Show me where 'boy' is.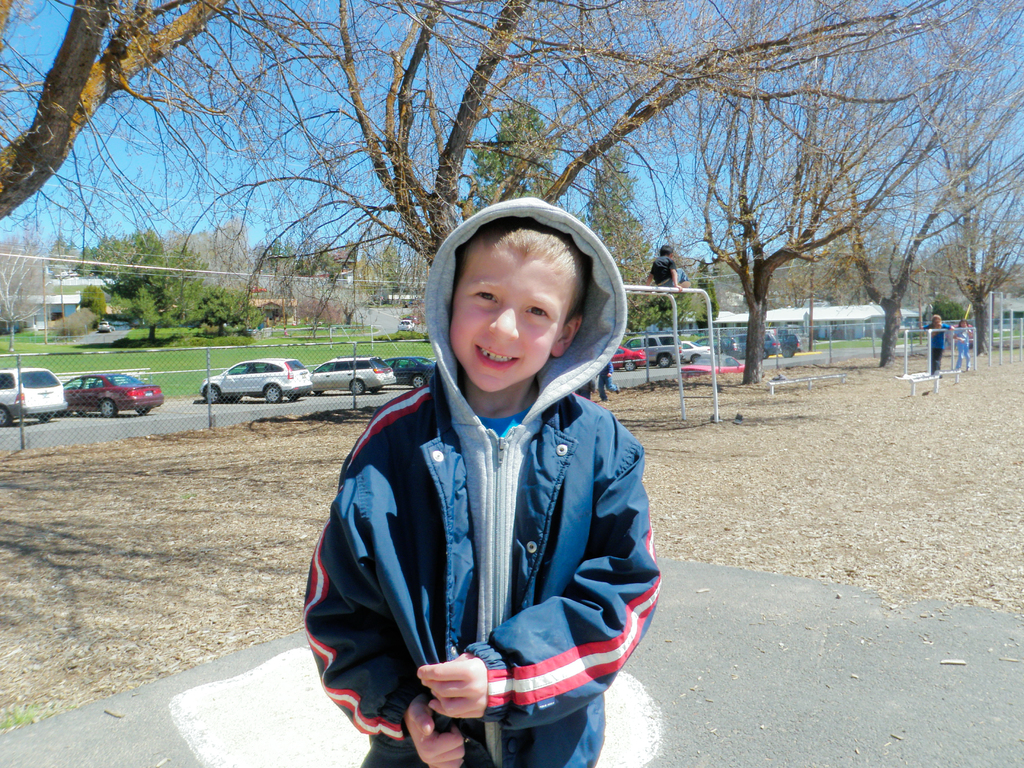
'boy' is at bbox=[640, 245, 691, 296].
